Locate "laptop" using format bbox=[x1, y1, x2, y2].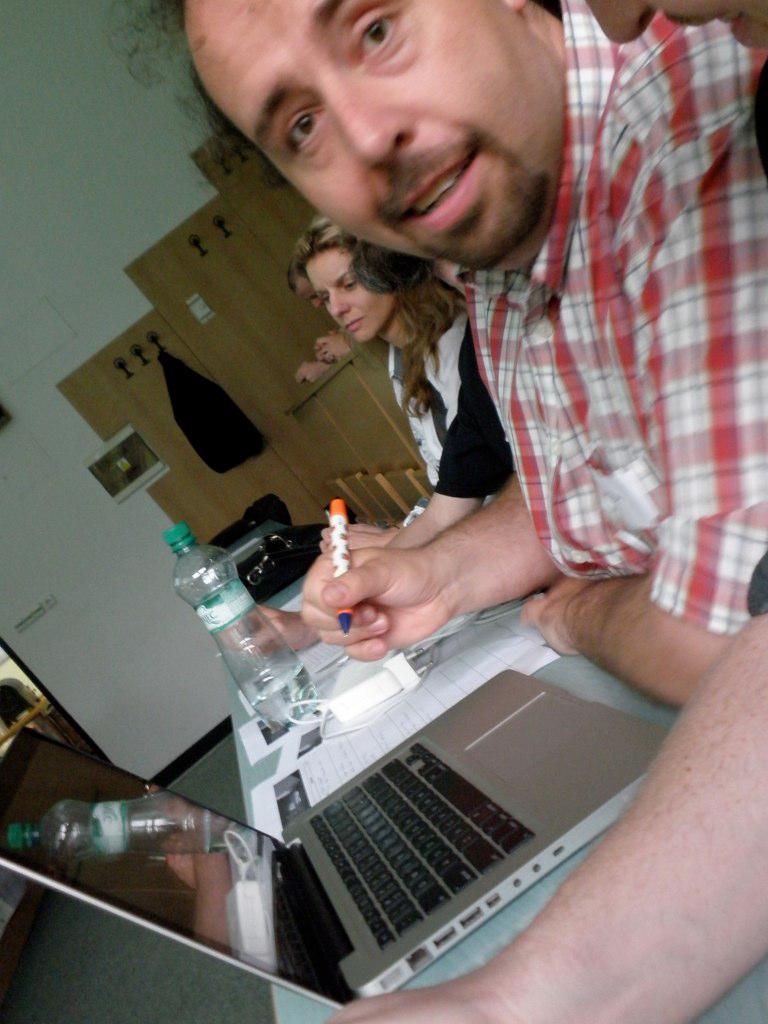
bbox=[0, 667, 663, 1014].
